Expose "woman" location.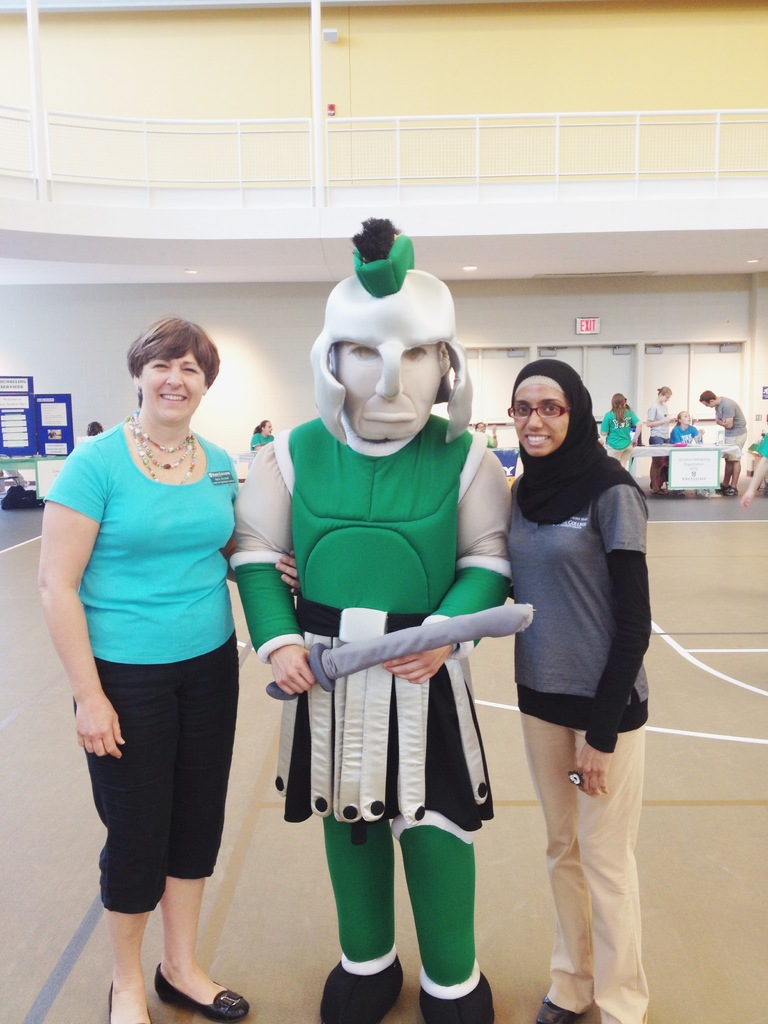
Exposed at region(599, 390, 643, 468).
